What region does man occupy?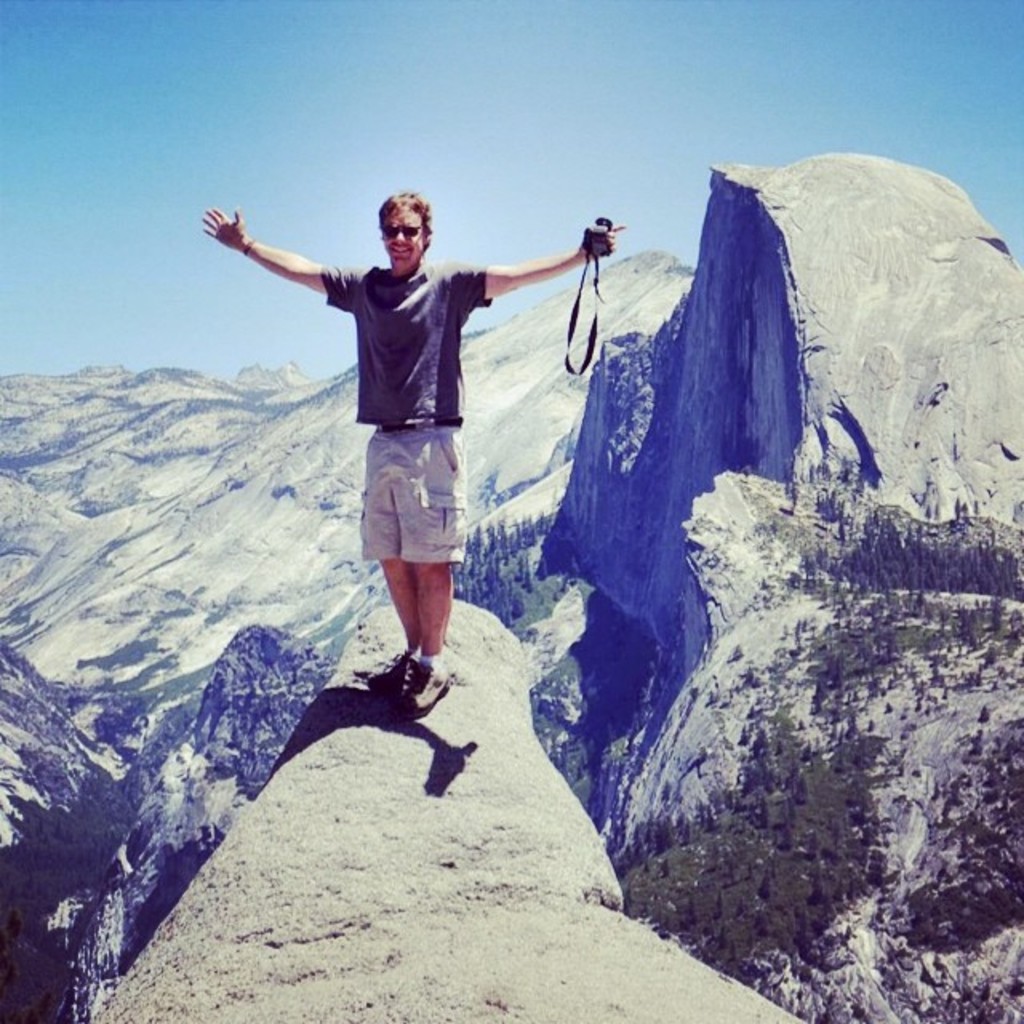
l=237, t=189, r=621, b=699.
